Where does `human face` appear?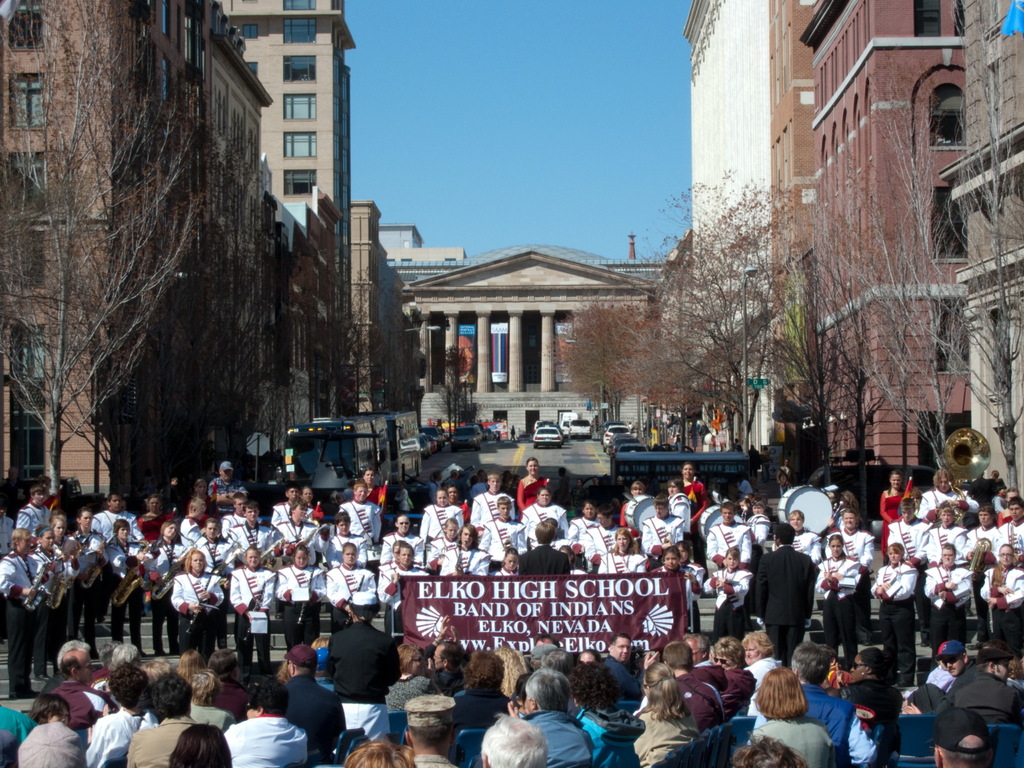
Appears at <bbox>484, 474, 503, 490</bbox>.
